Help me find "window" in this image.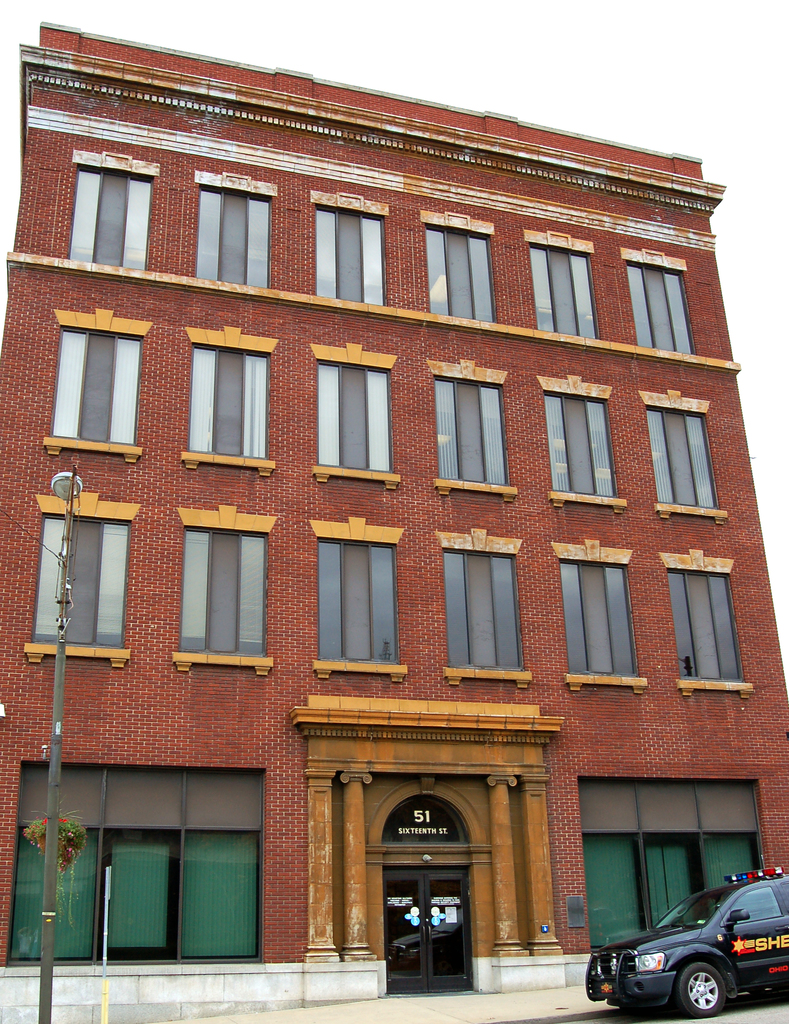
Found it: l=187, t=335, r=269, b=451.
